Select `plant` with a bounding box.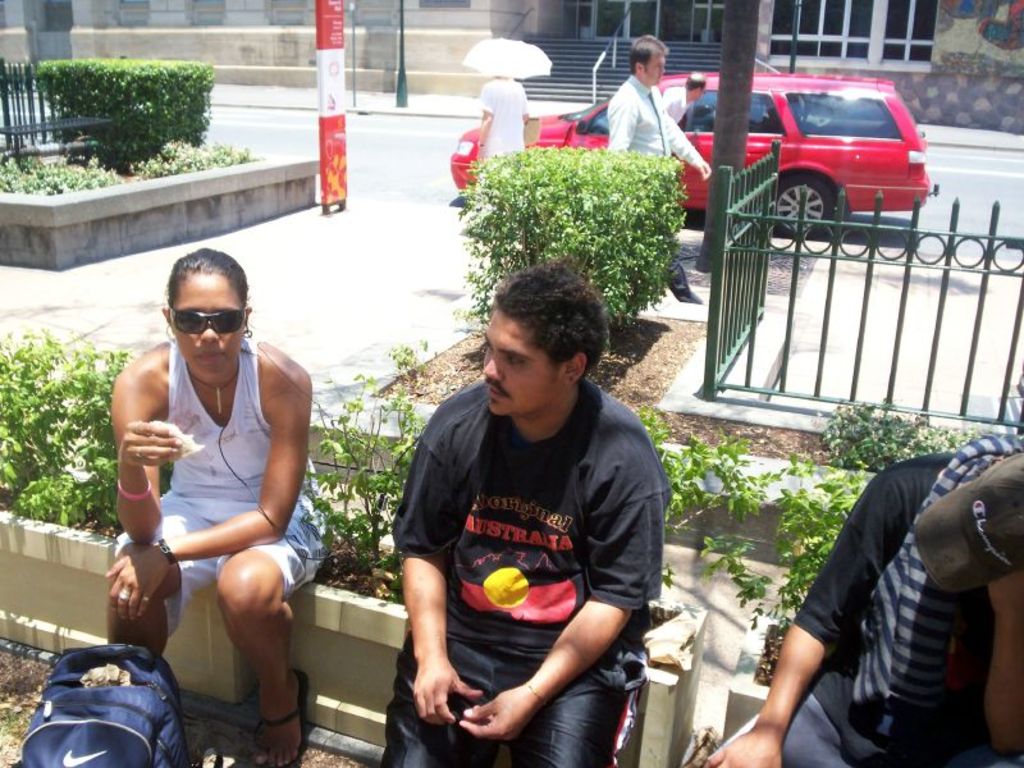
[left=0, top=143, right=125, bottom=206].
